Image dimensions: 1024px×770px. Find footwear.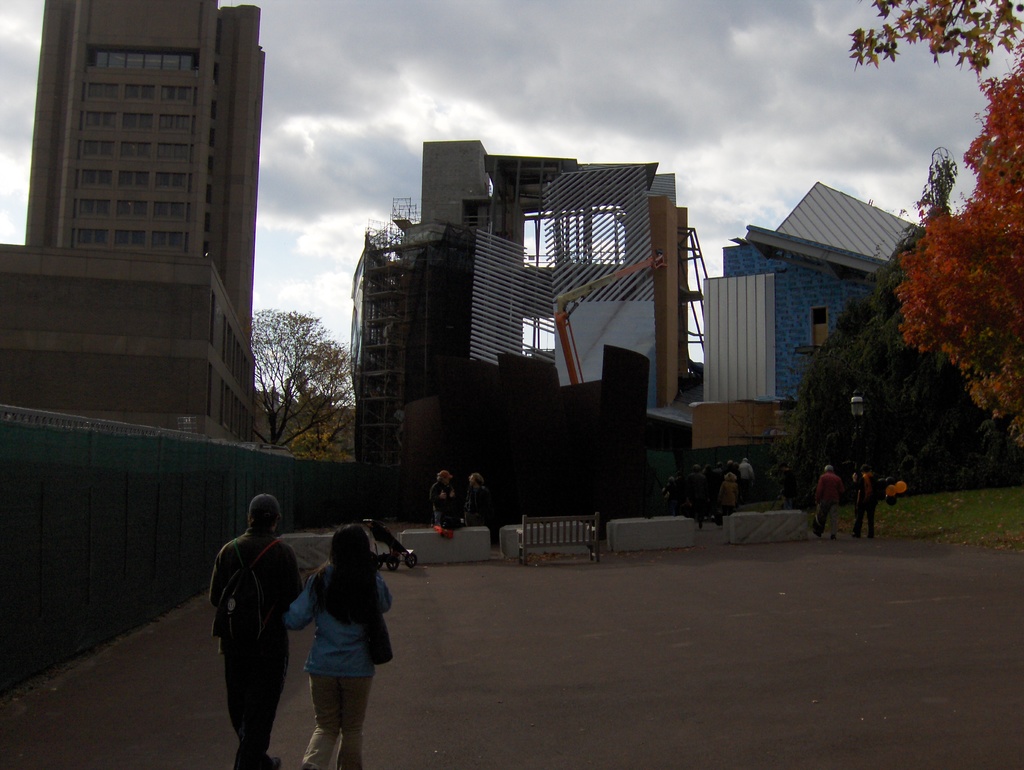
pyautogui.locateOnScreen(252, 754, 280, 769).
